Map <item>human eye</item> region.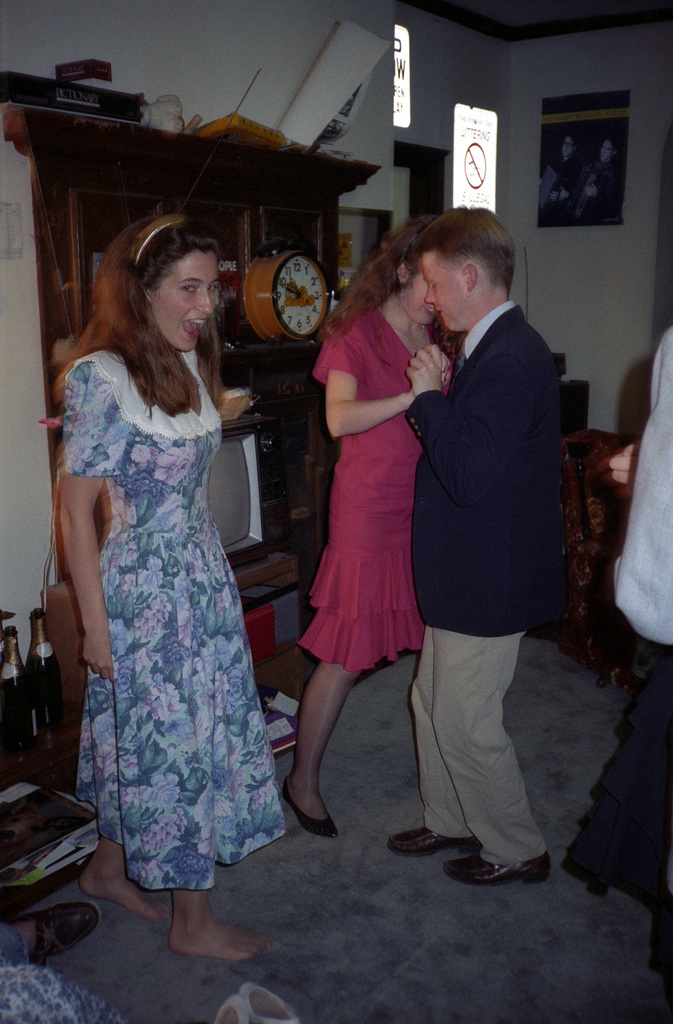
Mapped to <bbox>208, 280, 217, 294</bbox>.
